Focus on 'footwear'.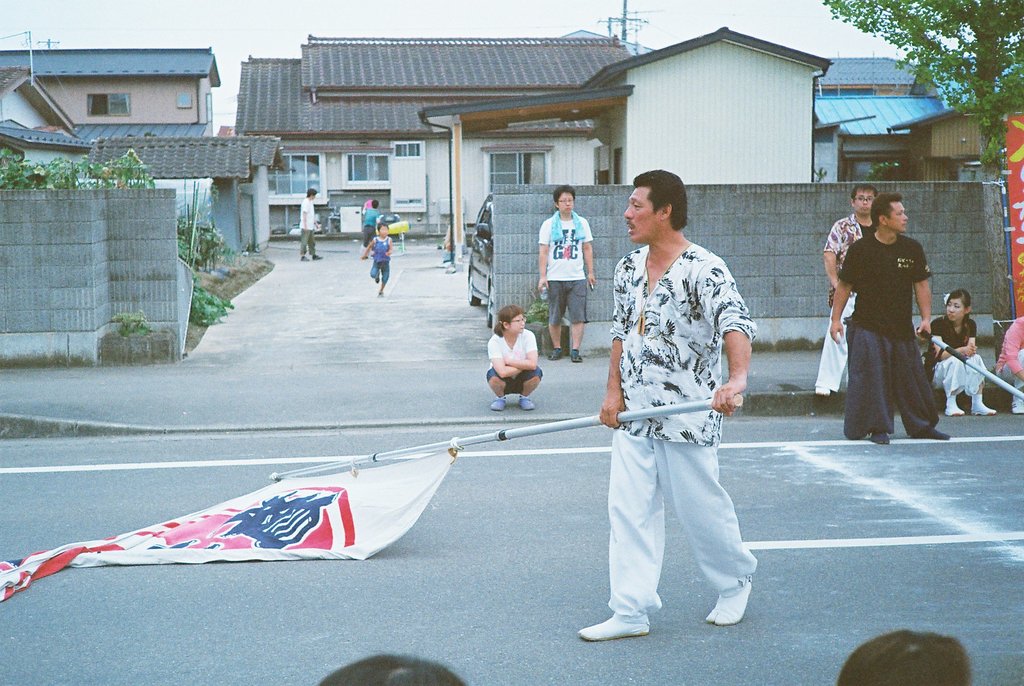
Focused at <box>1011,398,1023,414</box>.
